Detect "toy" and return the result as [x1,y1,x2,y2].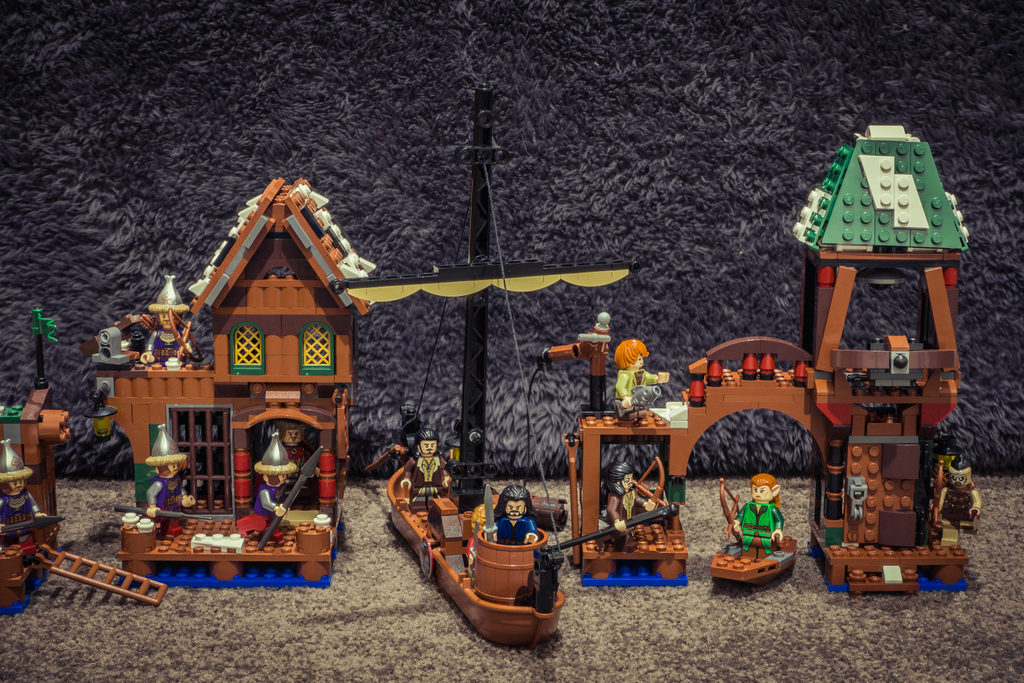
[140,424,195,532].
